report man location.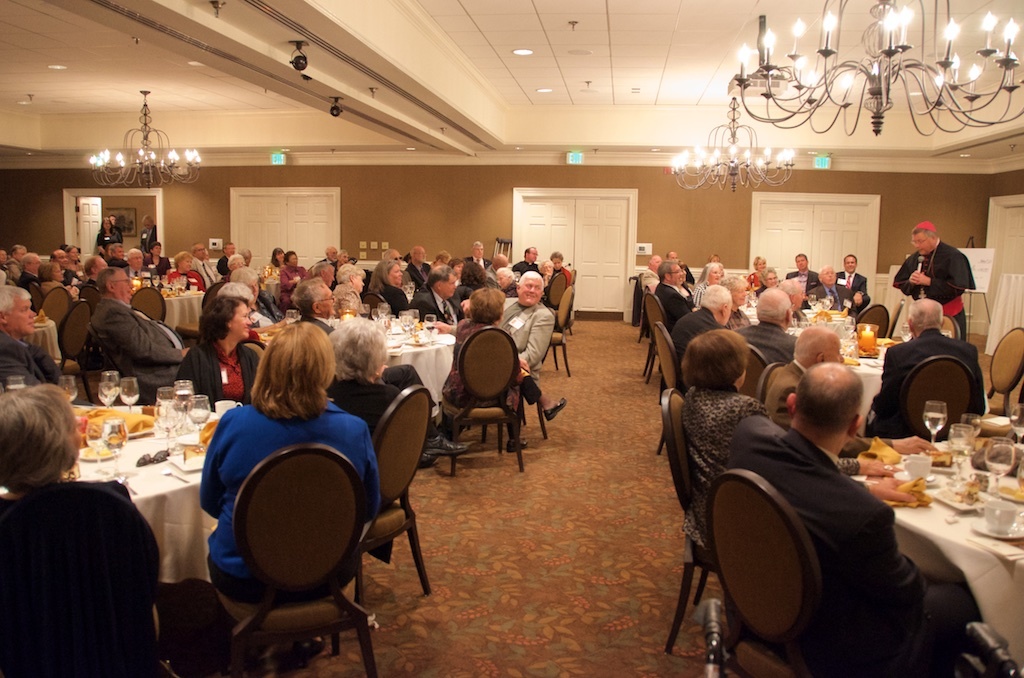
Report: <region>669, 251, 693, 286</region>.
